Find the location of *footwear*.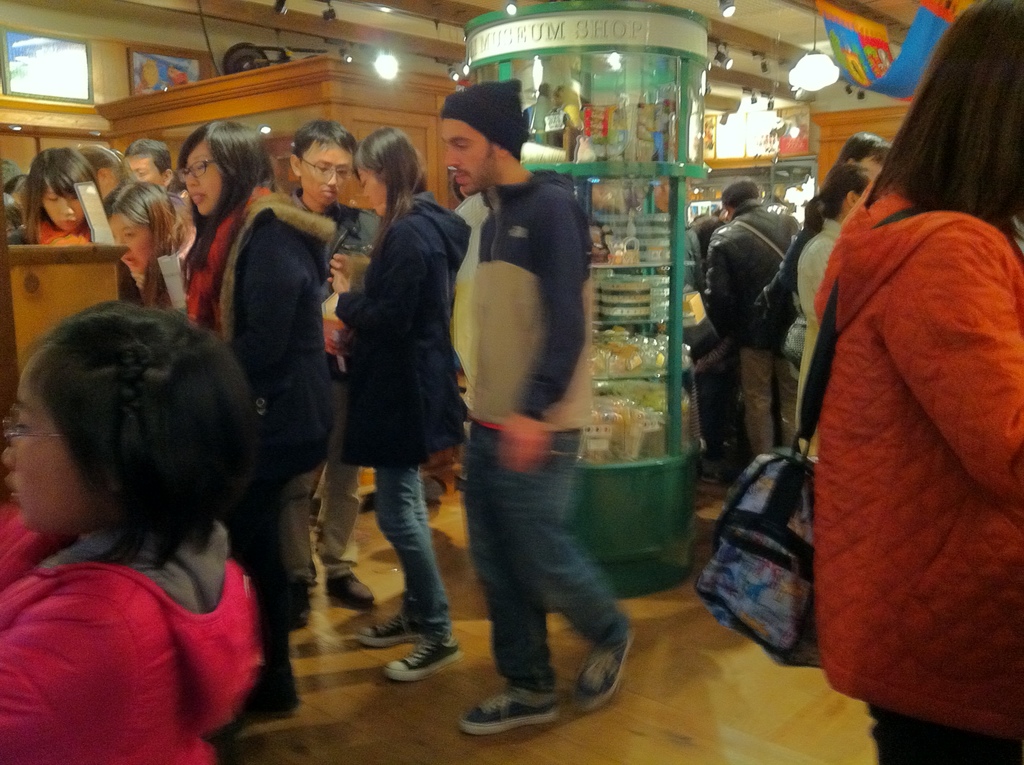
Location: 700 462 725 486.
